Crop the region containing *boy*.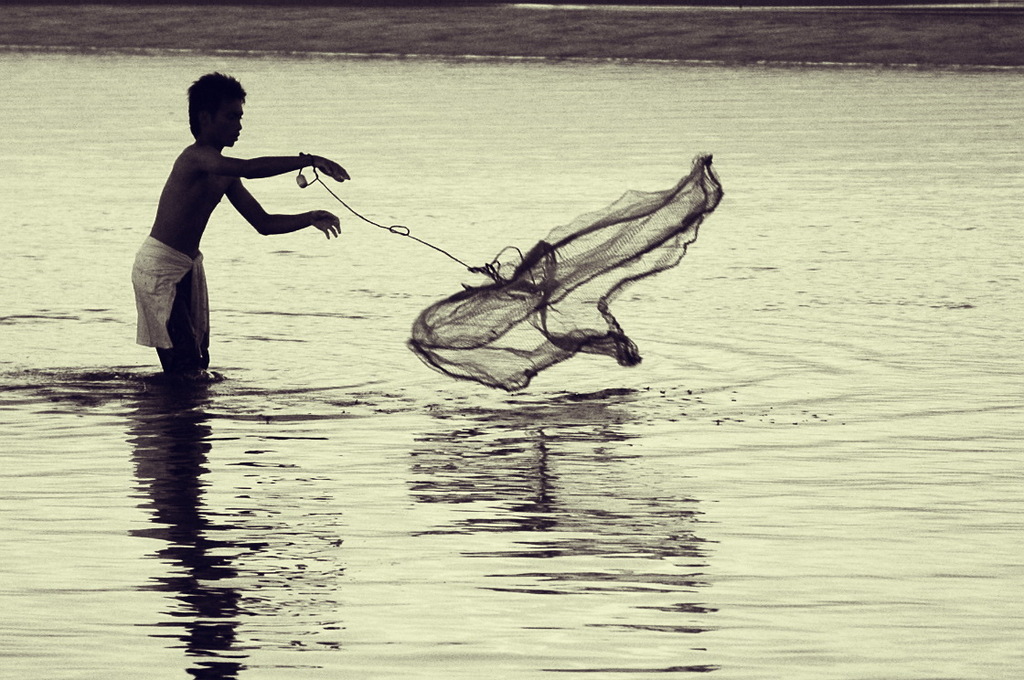
Crop region: pyautogui.locateOnScreen(105, 83, 403, 339).
